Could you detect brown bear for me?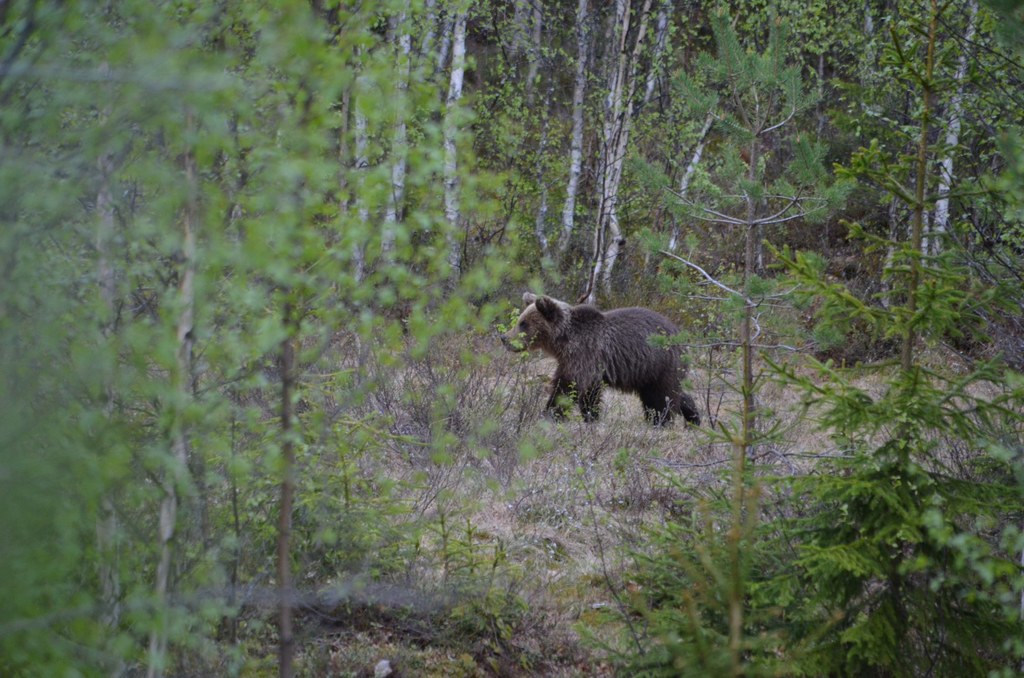
Detection result: bbox=(497, 288, 704, 426).
